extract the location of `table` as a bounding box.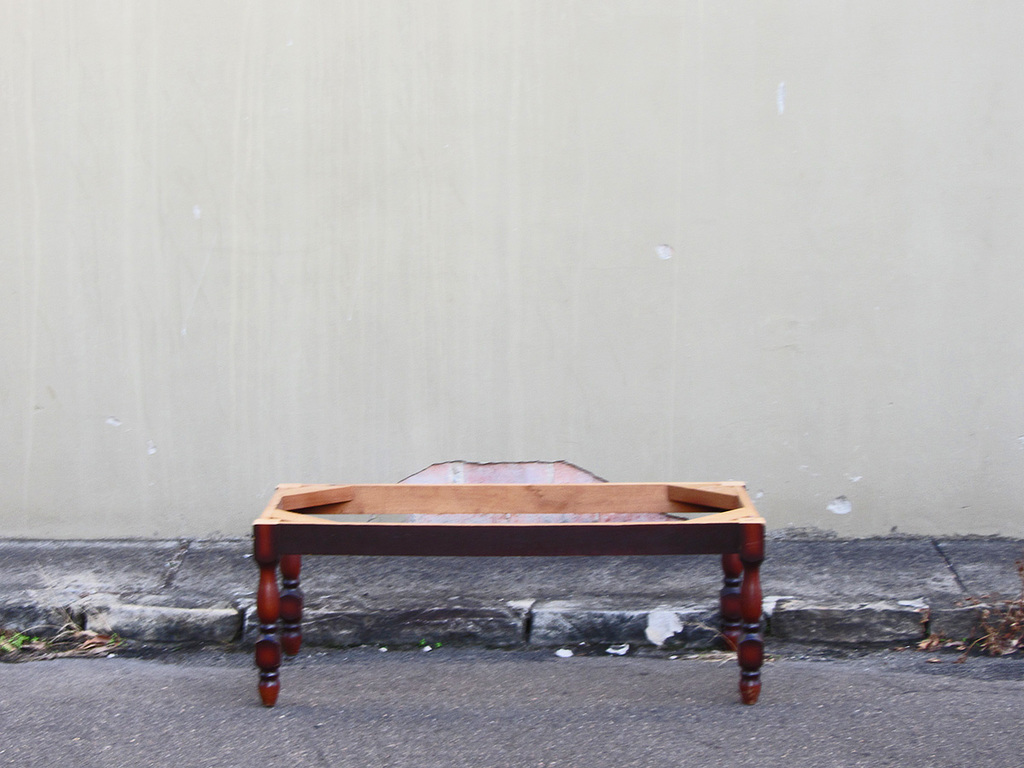
{"left": 230, "top": 473, "right": 792, "bottom": 710}.
